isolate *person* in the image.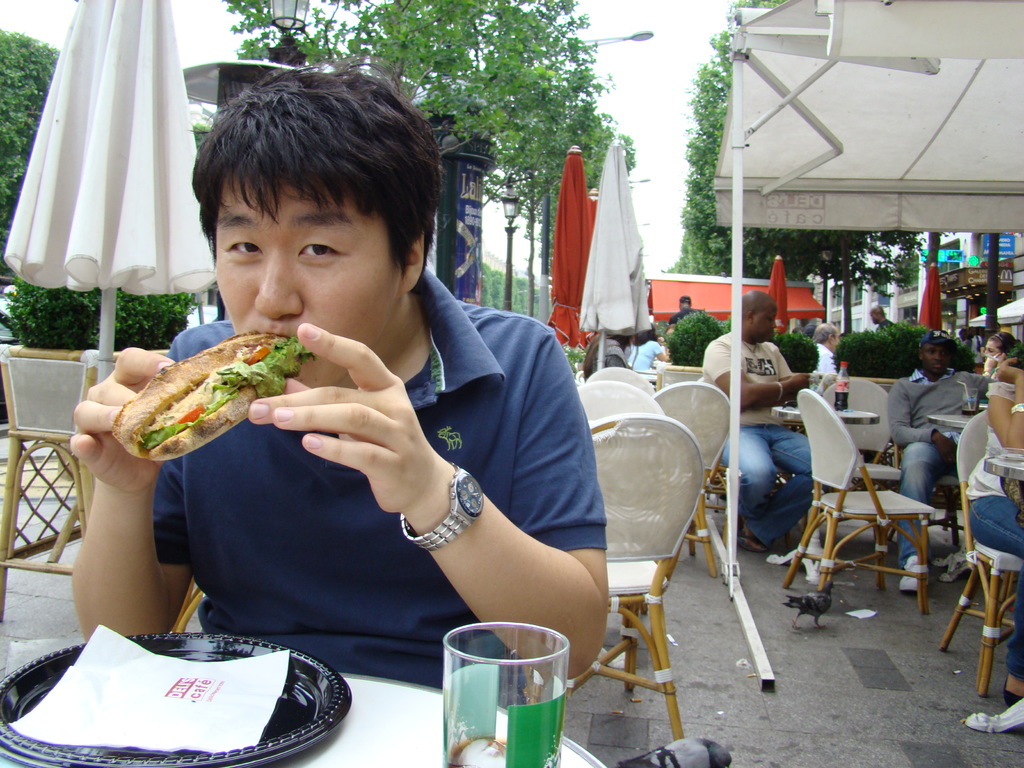
Isolated region: region(696, 280, 813, 554).
